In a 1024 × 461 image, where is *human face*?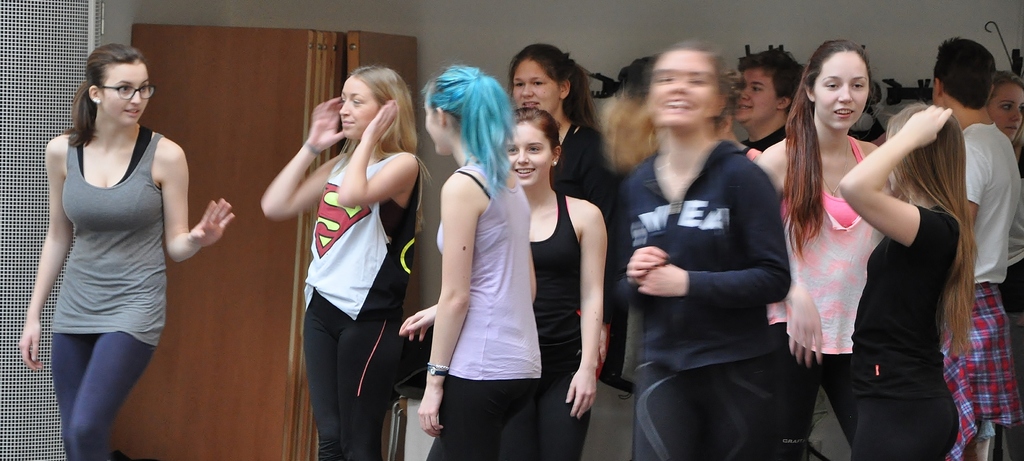
bbox(97, 60, 150, 126).
